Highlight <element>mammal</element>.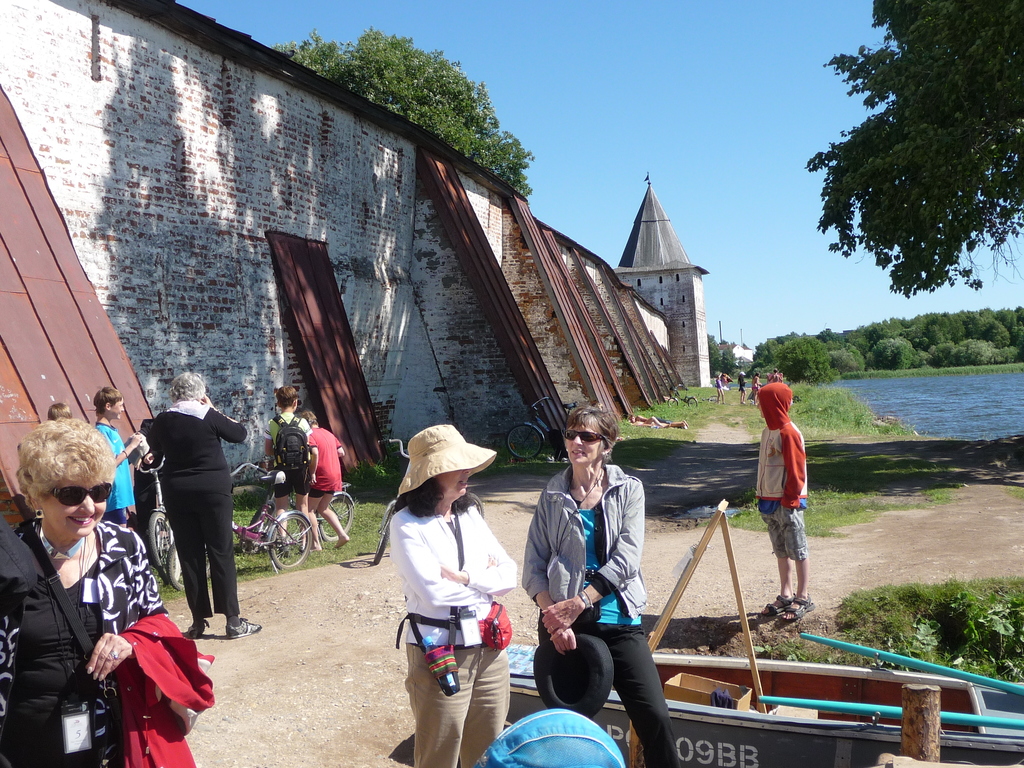
Highlighted region: crop(624, 415, 670, 429).
